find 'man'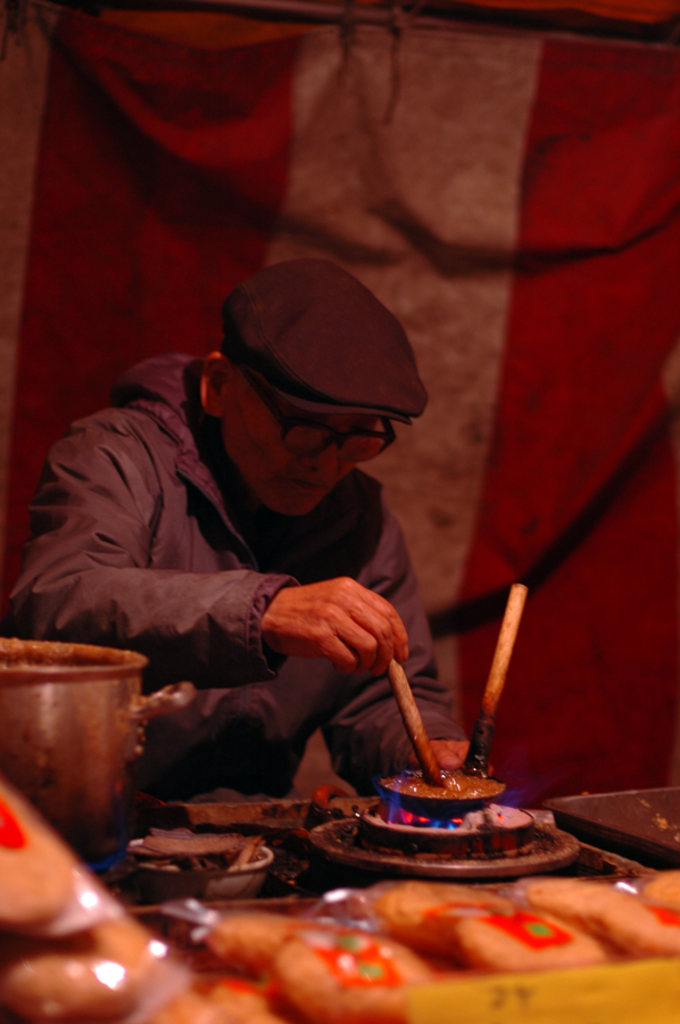
detection(20, 247, 472, 809)
